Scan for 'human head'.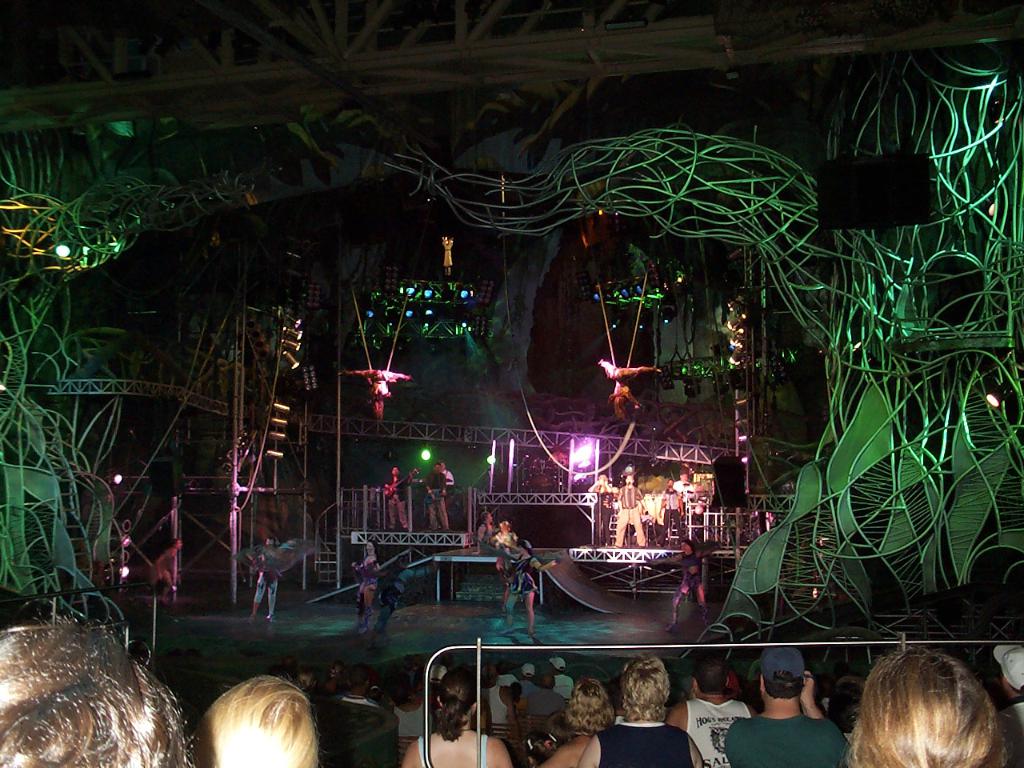
Scan result: crop(186, 673, 319, 767).
